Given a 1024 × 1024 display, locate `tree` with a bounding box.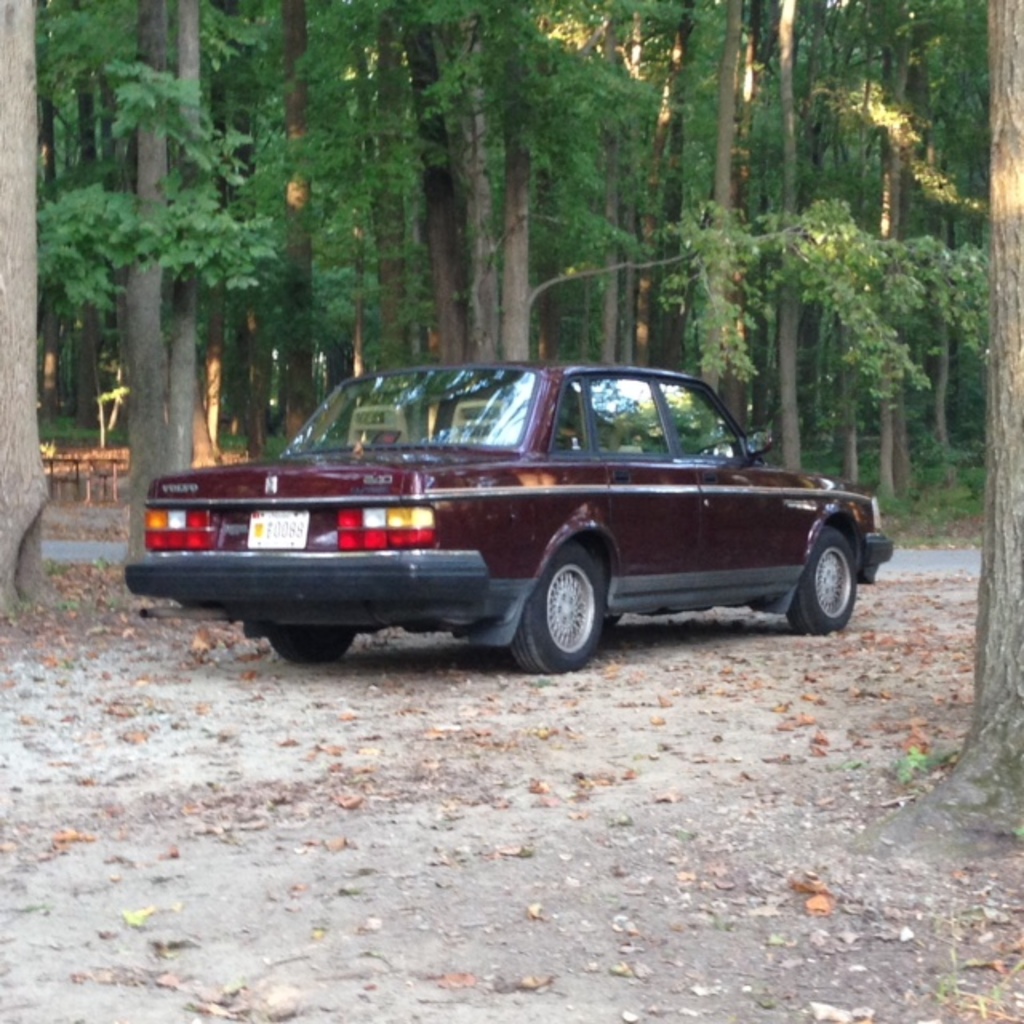
Located: (0,0,64,624).
